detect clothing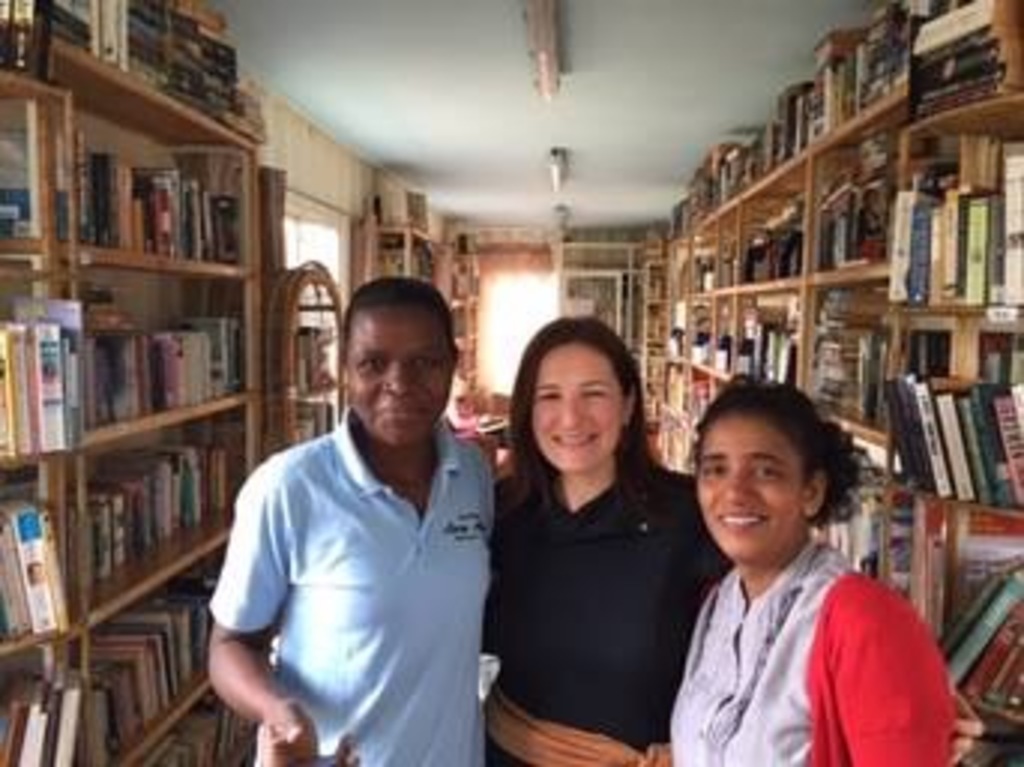
Rect(659, 491, 940, 755)
